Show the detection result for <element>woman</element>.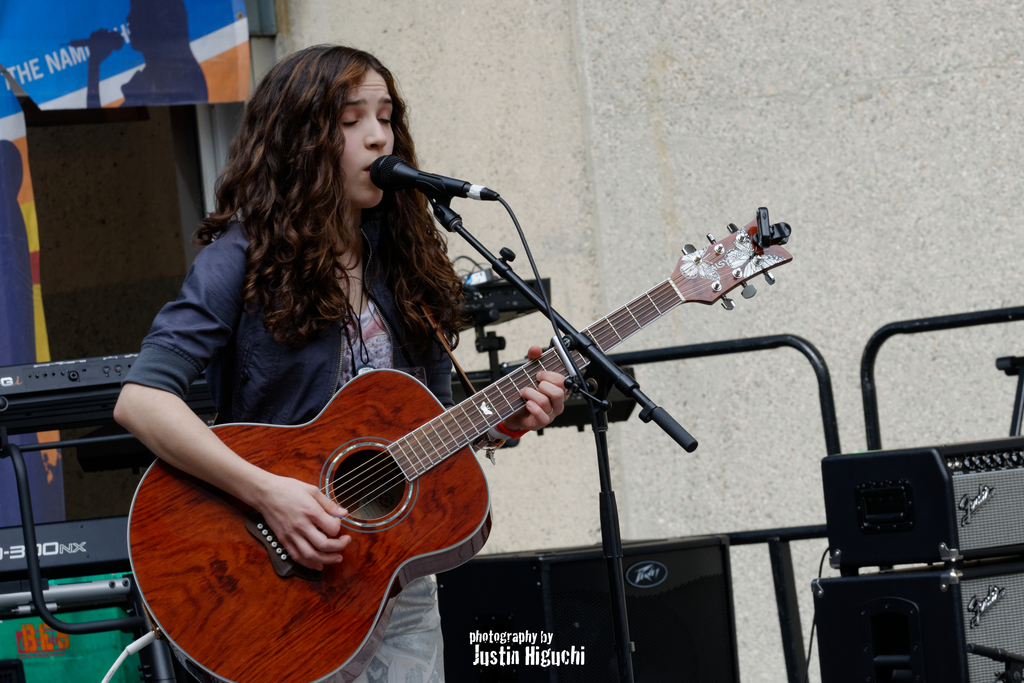
(left=110, top=47, right=569, bottom=682).
